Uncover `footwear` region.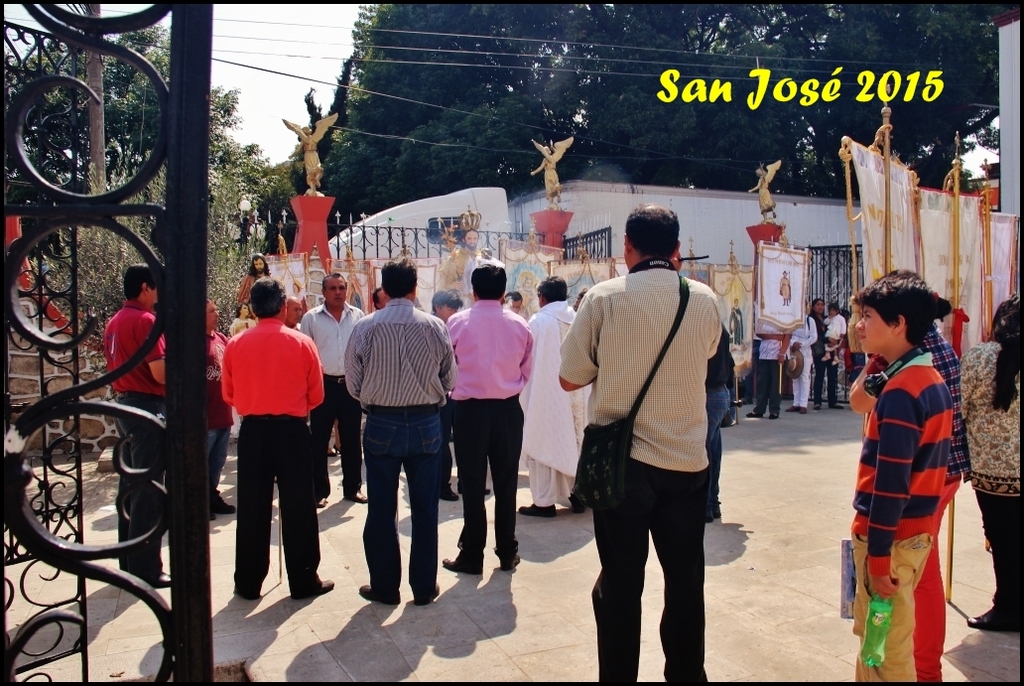
Uncovered: left=520, top=500, right=552, bottom=513.
